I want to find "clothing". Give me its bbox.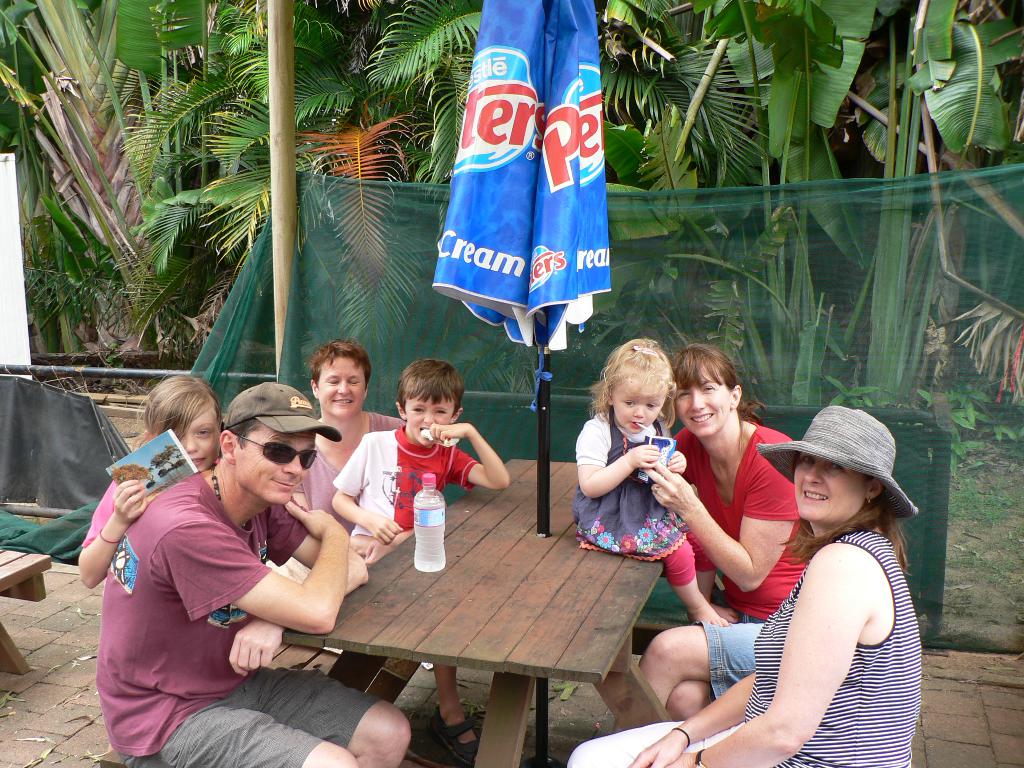
locate(687, 422, 808, 625).
